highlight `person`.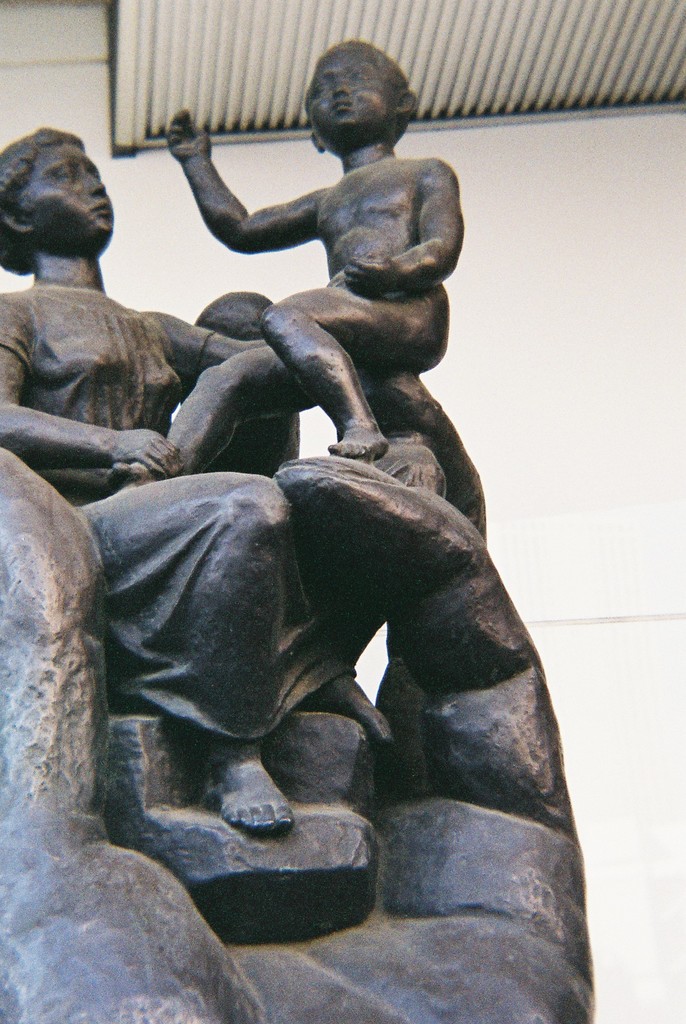
Highlighted region: (left=0, top=123, right=449, bottom=835).
